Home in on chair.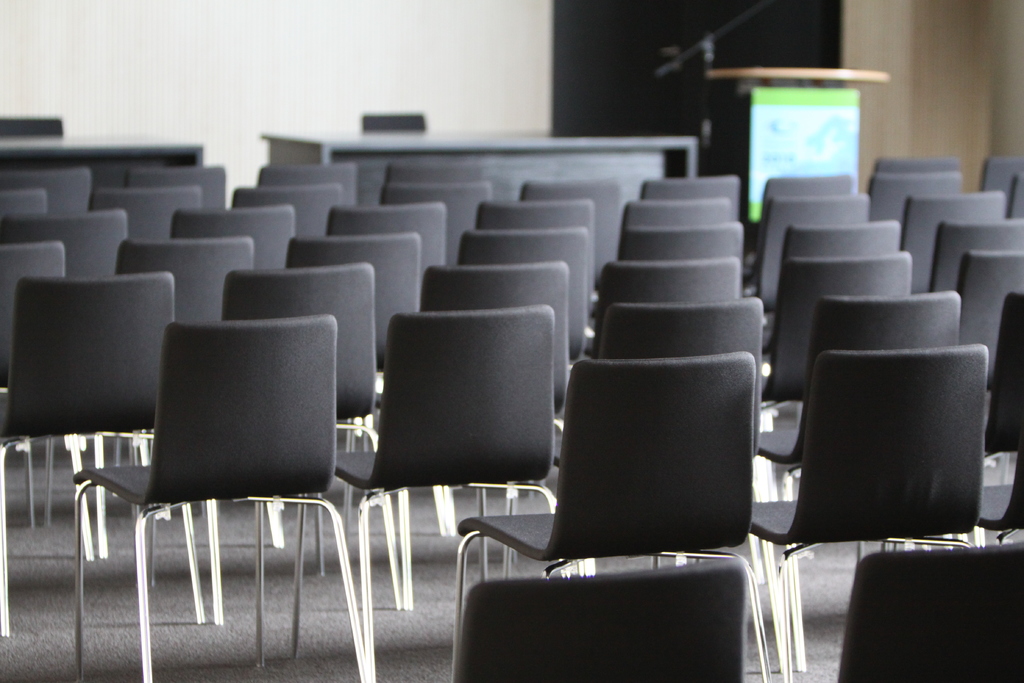
Homed in at 0,272,209,638.
